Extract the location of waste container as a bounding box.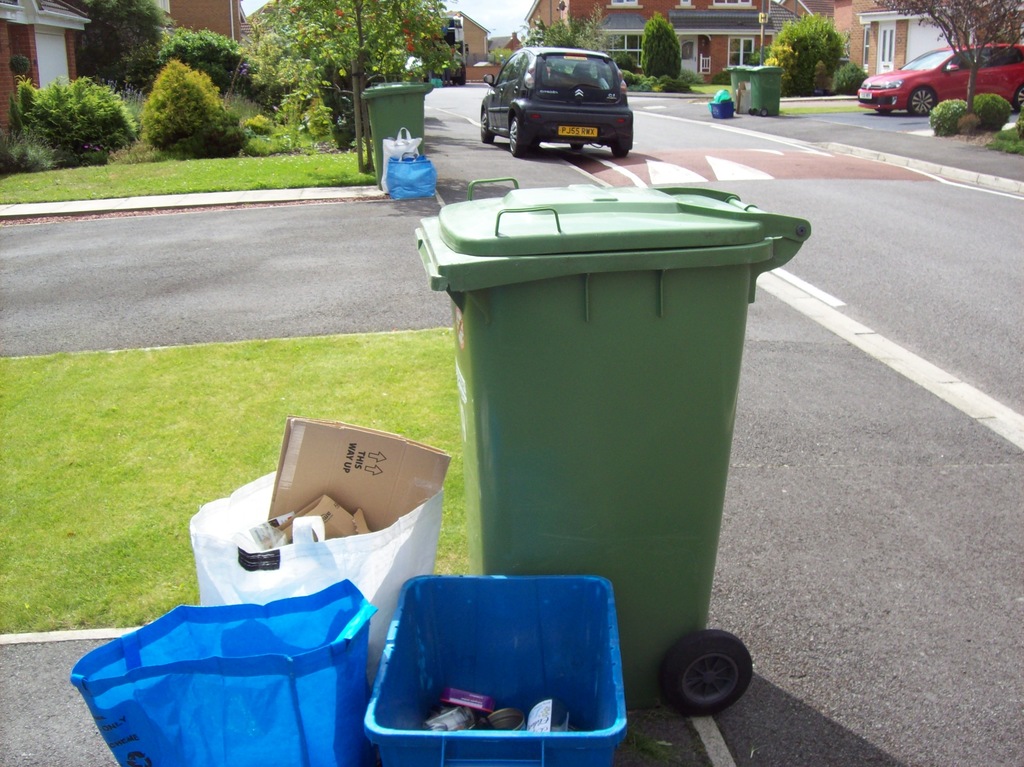
region(412, 182, 812, 716).
